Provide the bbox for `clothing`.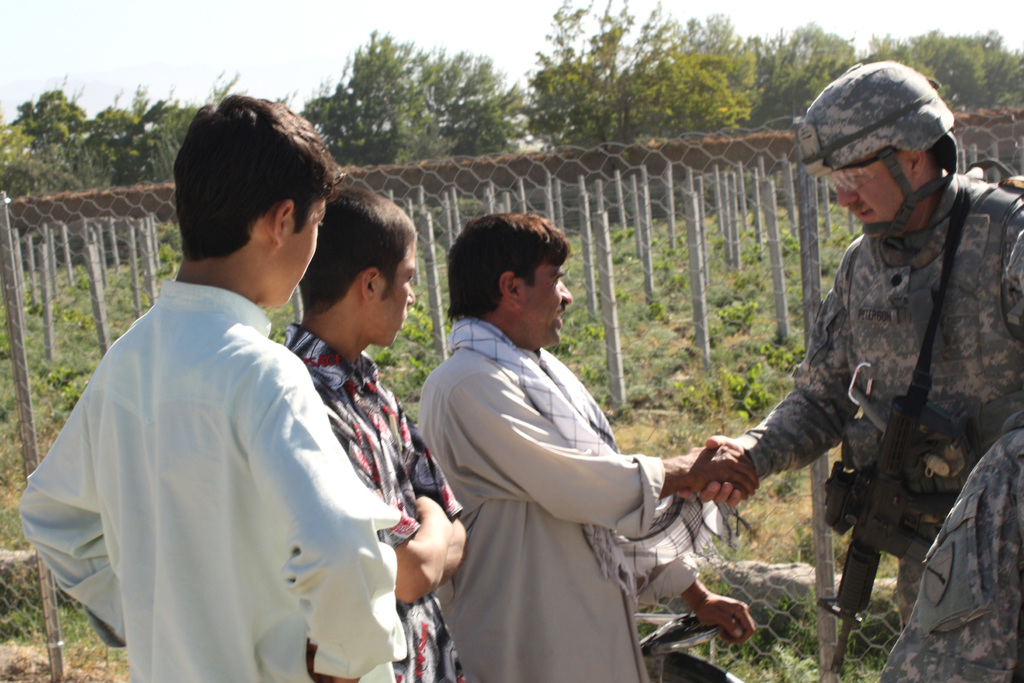
bbox=[282, 320, 470, 682].
